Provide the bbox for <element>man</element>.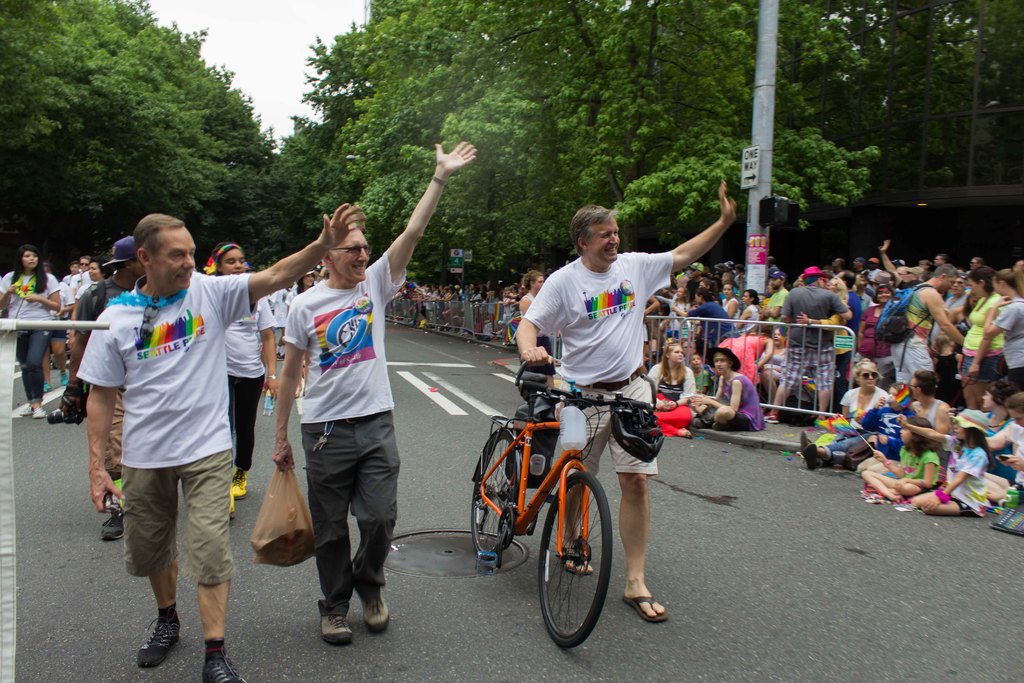
{"x1": 65, "y1": 227, "x2": 152, "y2": 543}.
